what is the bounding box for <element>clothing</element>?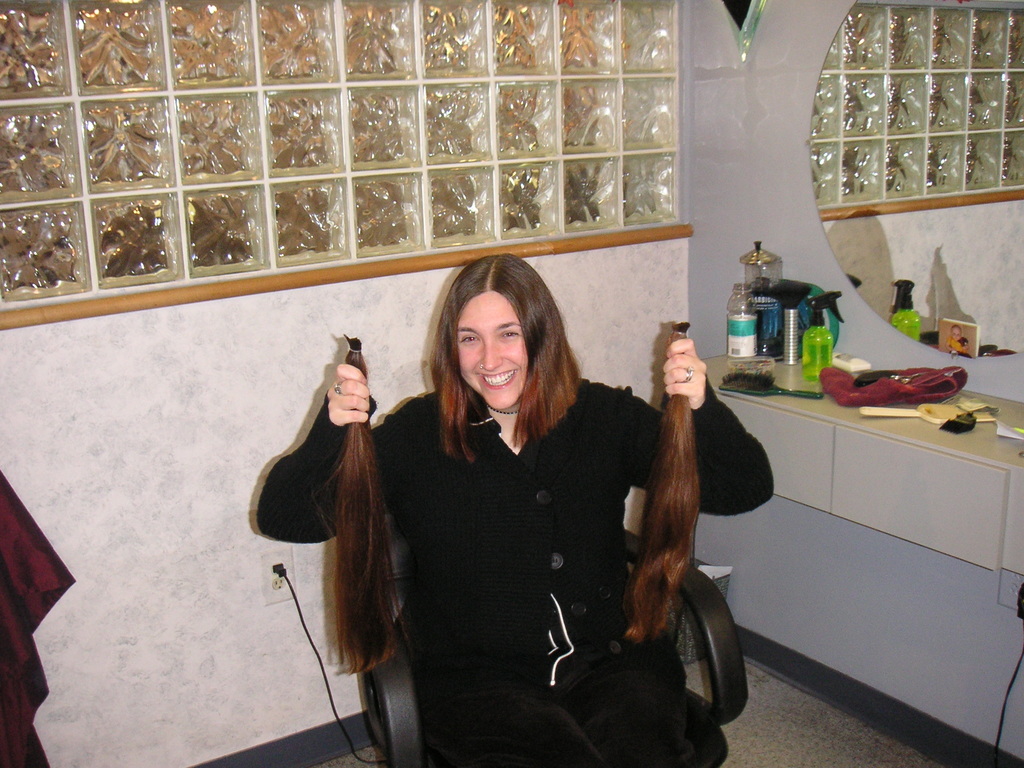
<bbox>252, 393, 774, 767</bbox>.
